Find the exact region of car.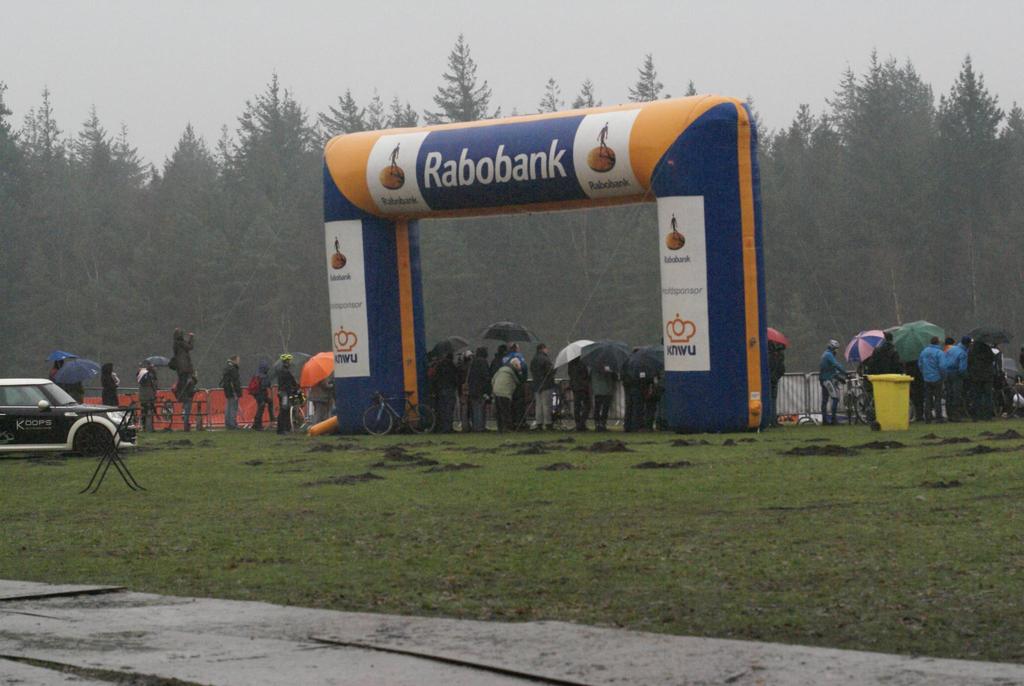
Exact region: select_region(0, 374, 139, 455).
